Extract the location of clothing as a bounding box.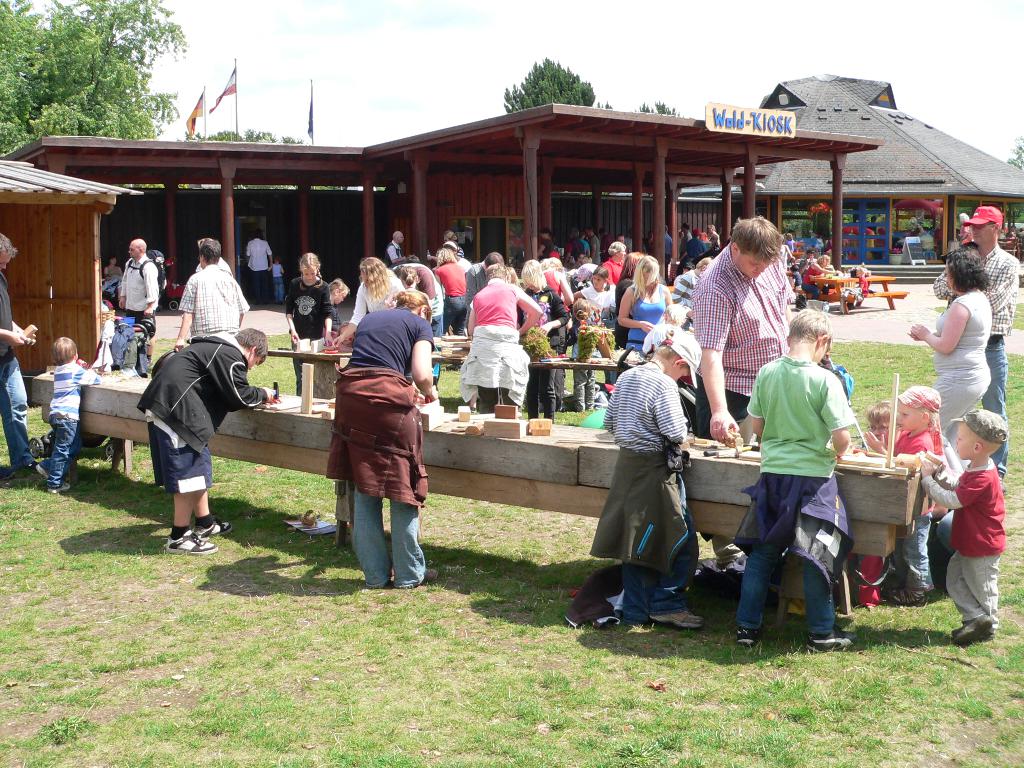
<box>0,356,33,468</box>.
